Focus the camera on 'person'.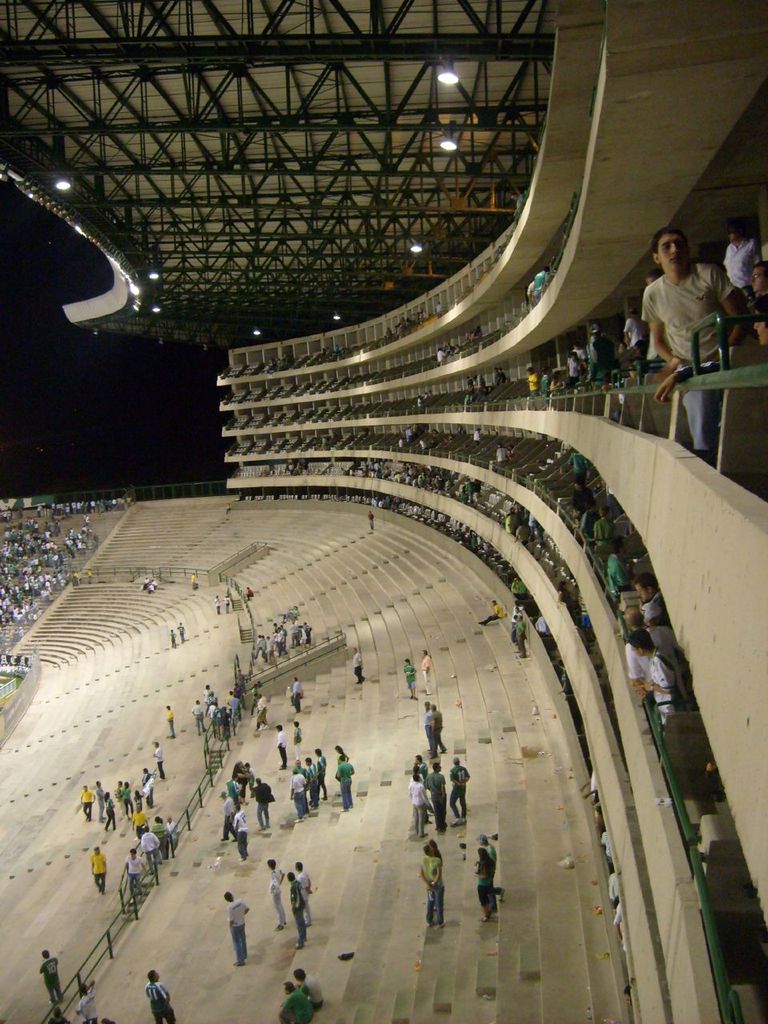
Focus region: 222/893/253/966.
